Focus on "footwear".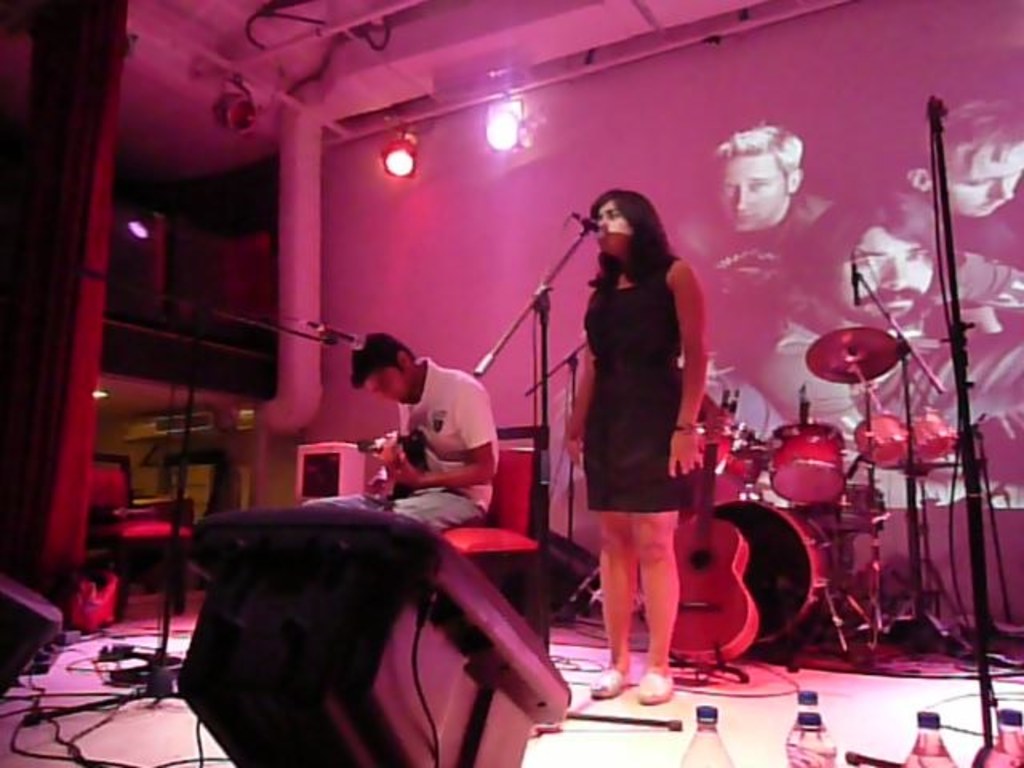
Focused at {"x1": 637, "y1": 666, "x2": 675, "y2": 701}.
